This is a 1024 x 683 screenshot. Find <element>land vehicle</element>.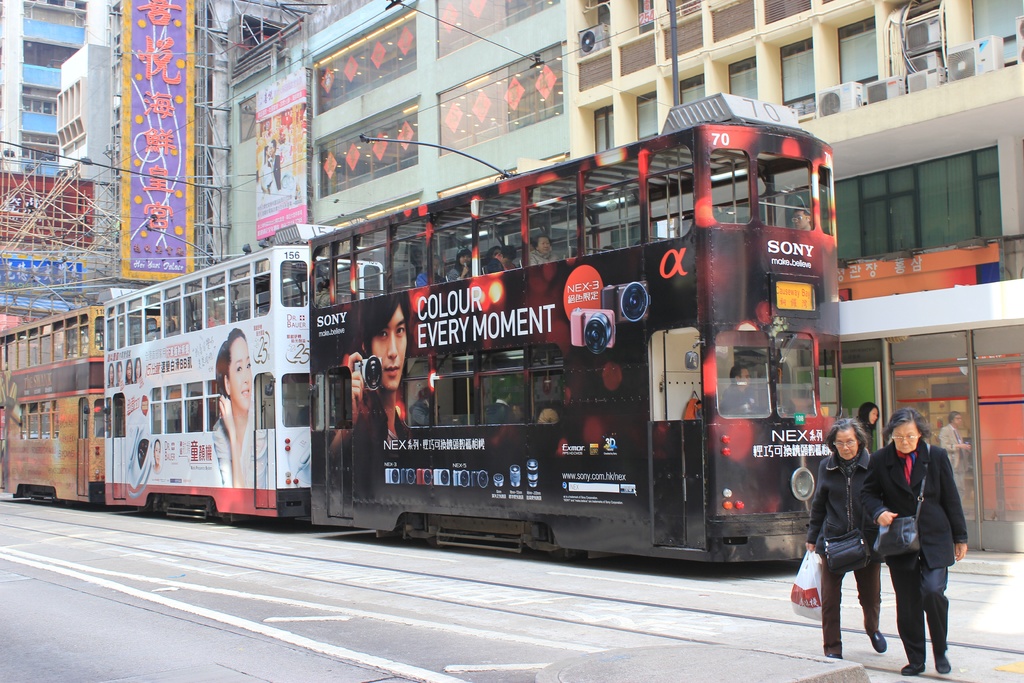
Bounding box: locate(298, 137, 856, 572).
